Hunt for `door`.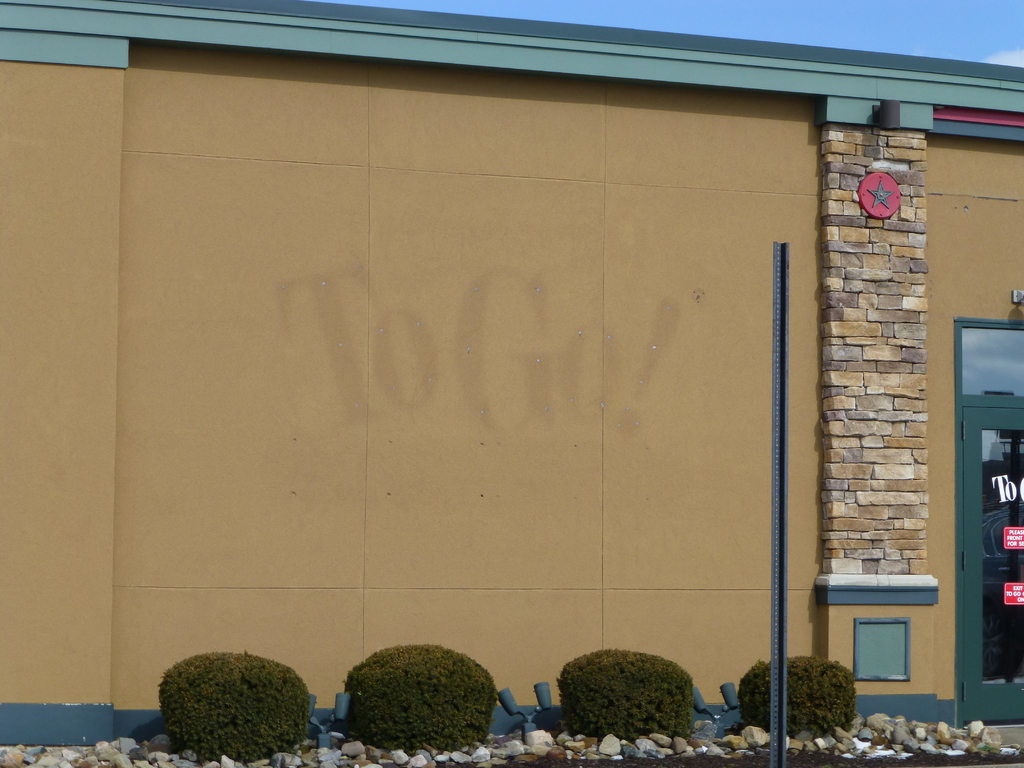
Hunted down at {"x1": 957, "y1": 408, "x2": 1023, "y2": 726}.
